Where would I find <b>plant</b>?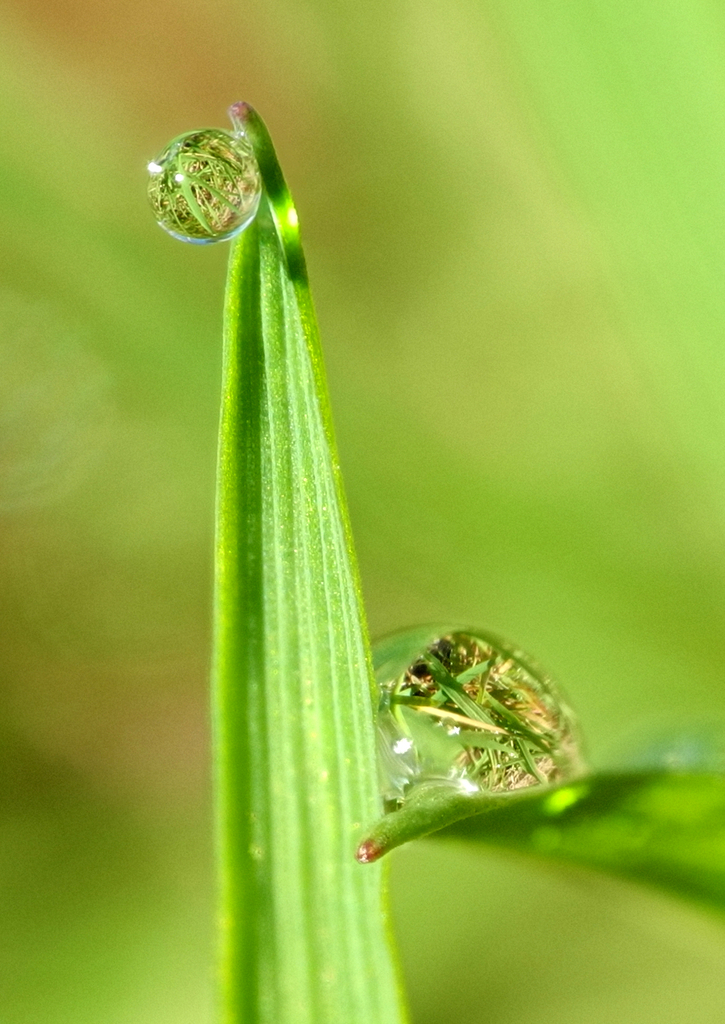
At bbox=(0, 0, 724, 1023).
